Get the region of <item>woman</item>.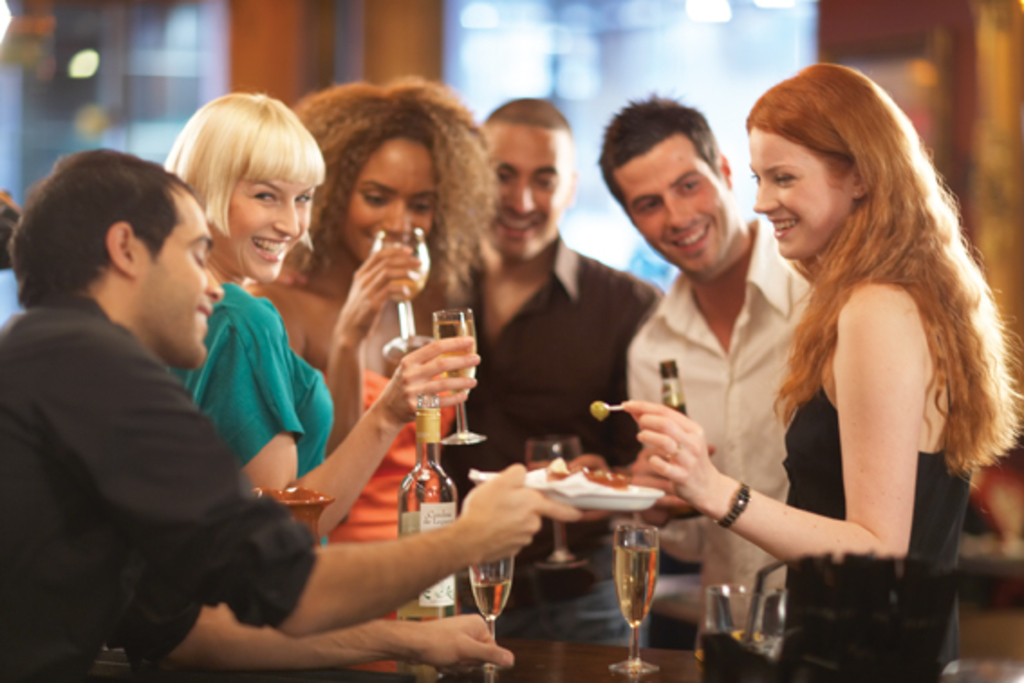
box(652, 65, 993, 665).
